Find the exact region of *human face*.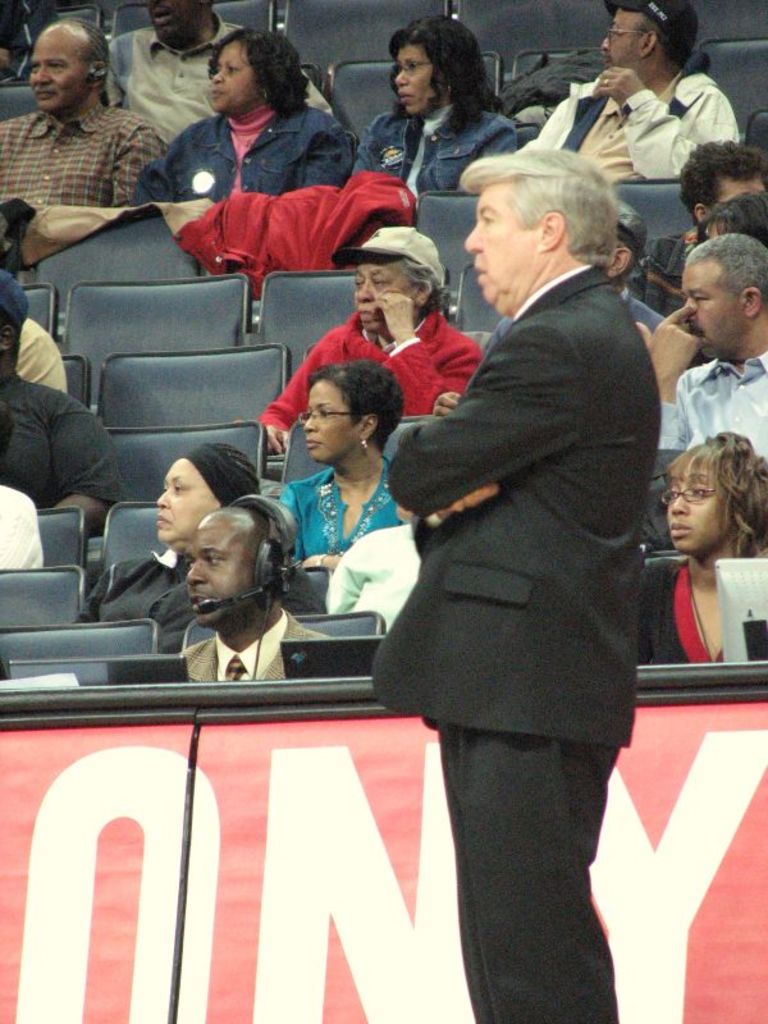
Exact region: 151,453,237,543.
